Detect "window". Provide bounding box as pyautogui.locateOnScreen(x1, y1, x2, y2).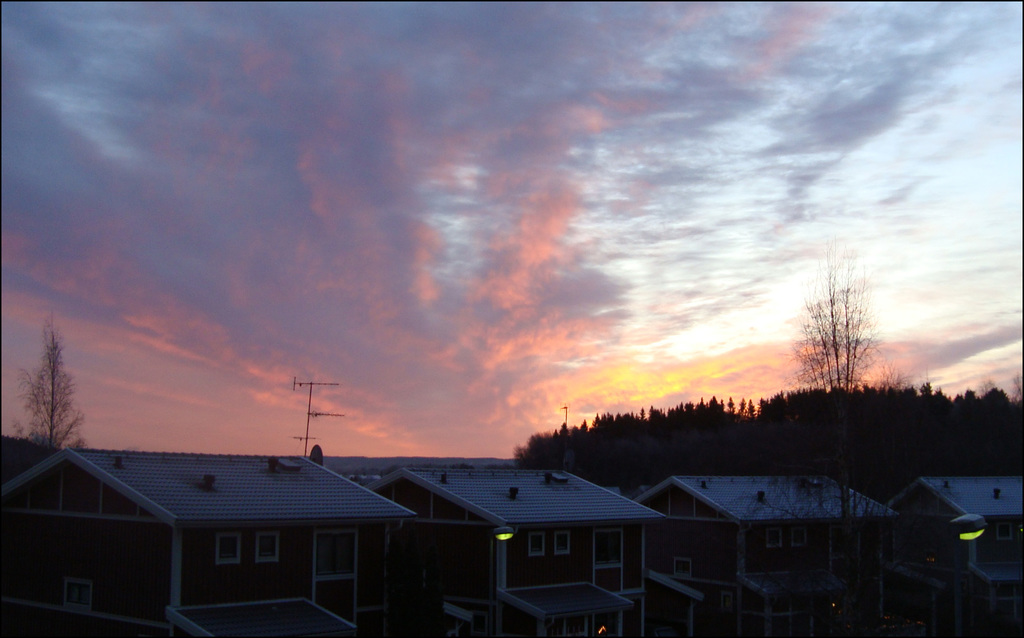
pyautogui.locateOnScreen(52, 475, 104, 510).
